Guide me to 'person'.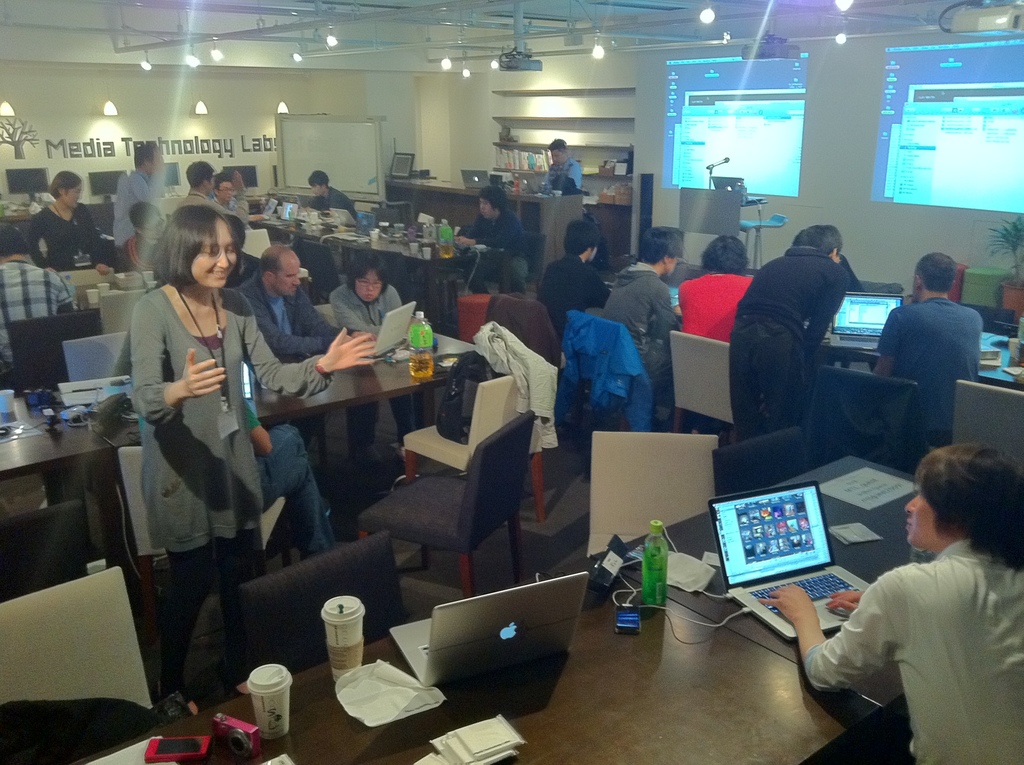
Guidance: <region>221, 240, 341, 399</region>.
